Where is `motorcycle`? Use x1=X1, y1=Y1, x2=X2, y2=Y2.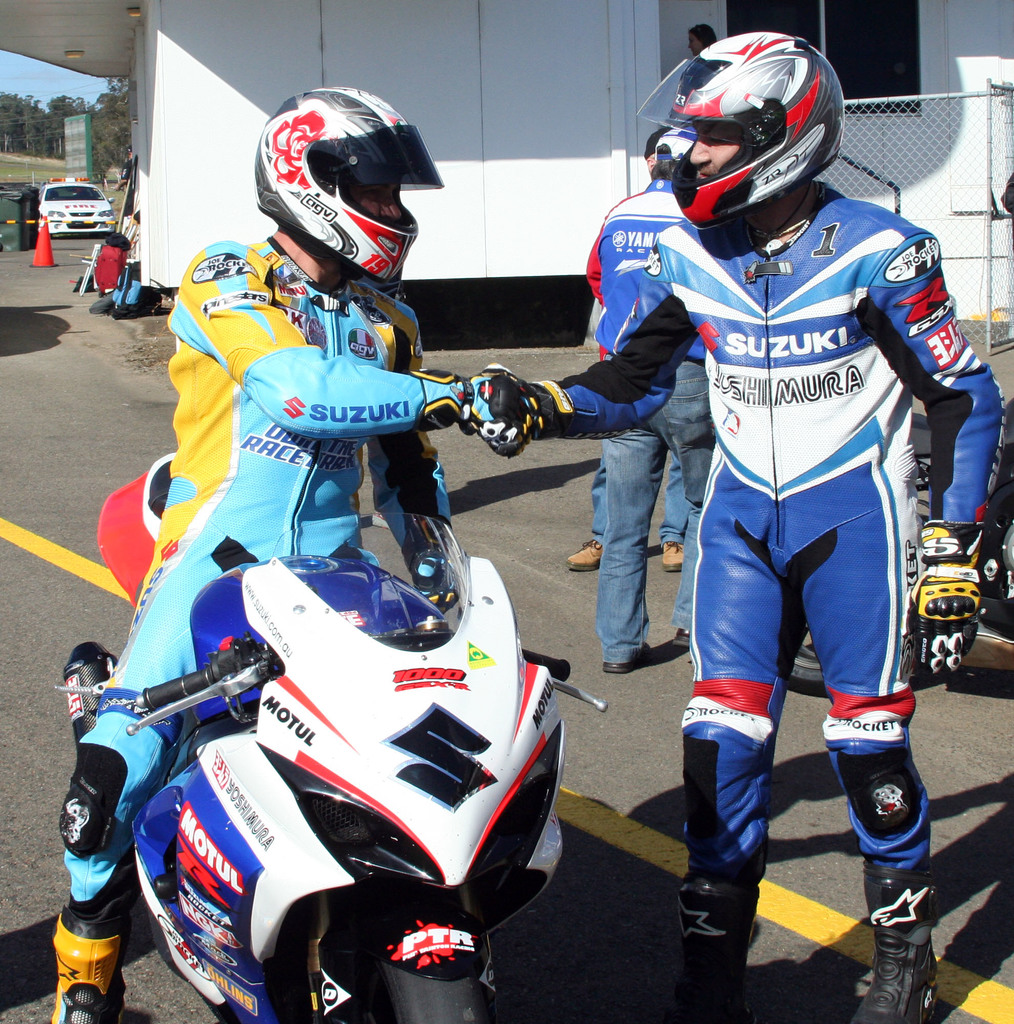
x1=49, y1=431, x2=579, y2=1023.
